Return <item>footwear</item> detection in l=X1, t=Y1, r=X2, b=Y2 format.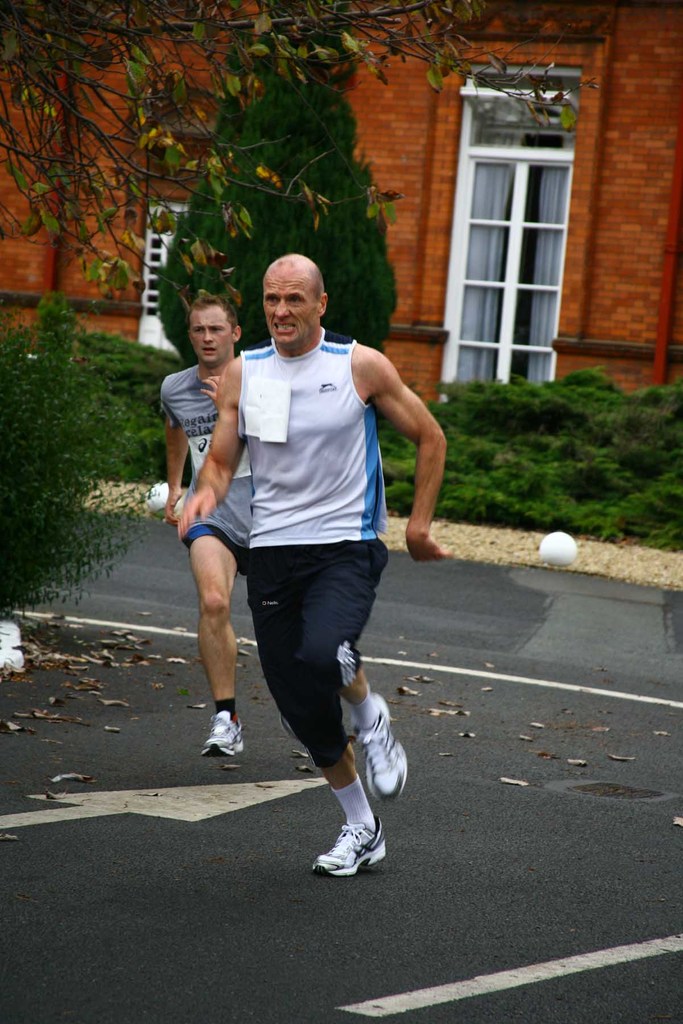
l=306, t=826, r=384, b=881.
